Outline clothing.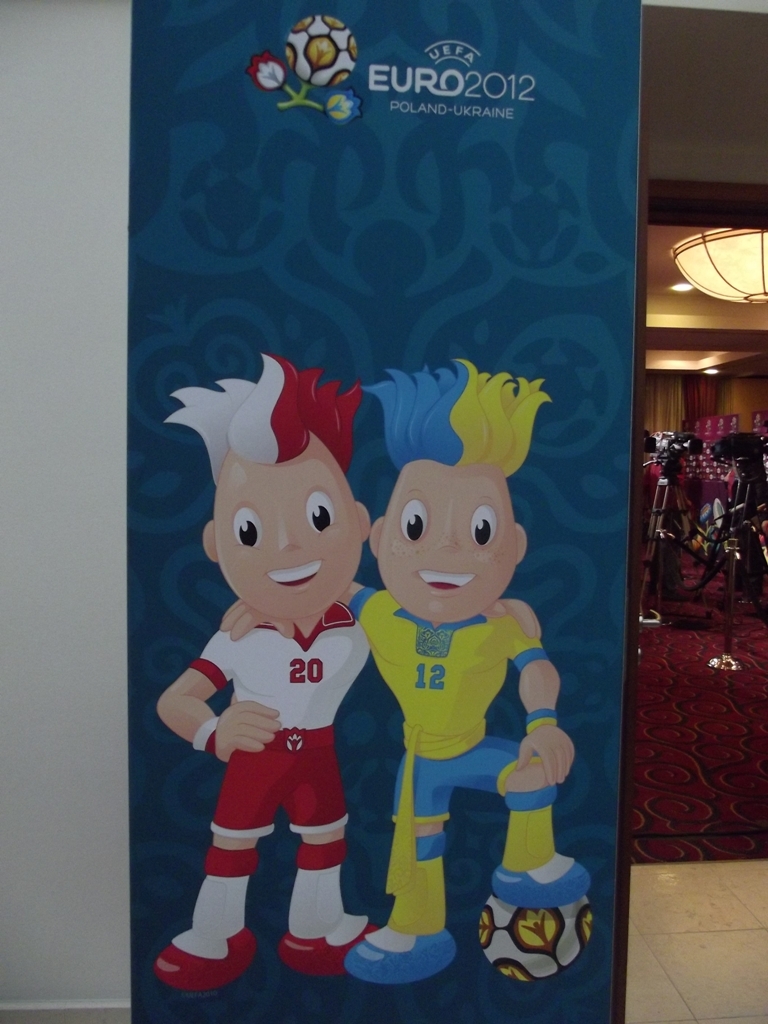
Outline: 182, 578, 372, 884.
